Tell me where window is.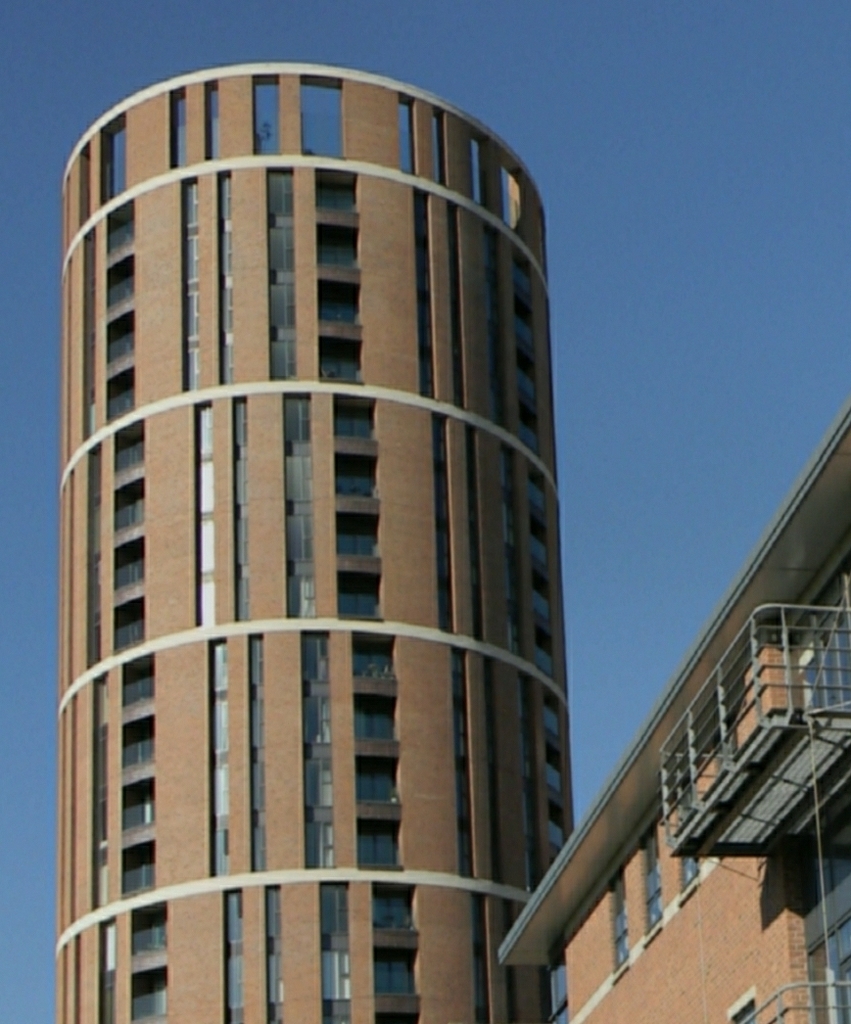
window is at [left=221, top=173, right=231, bottom=385].
